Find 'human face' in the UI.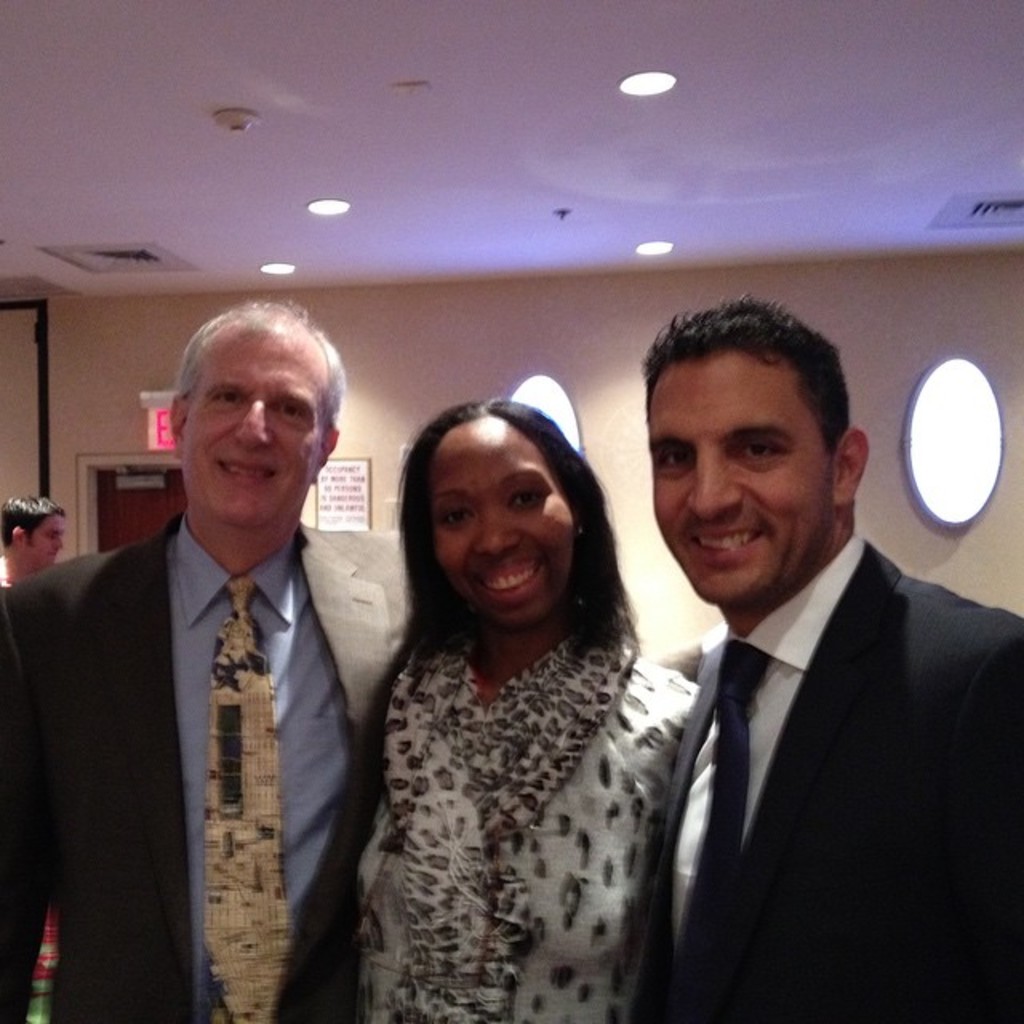
UI element at [x1=430, y1=445, x2=571, y2=629].
